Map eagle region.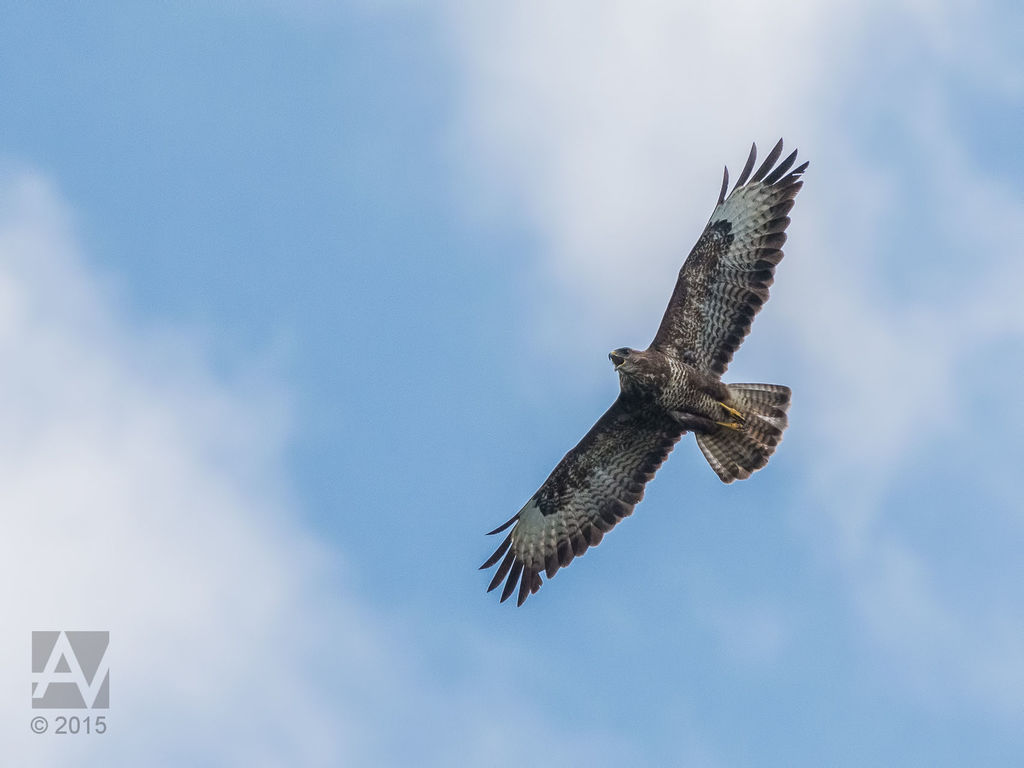
Mapped to 476:130:809:610.
